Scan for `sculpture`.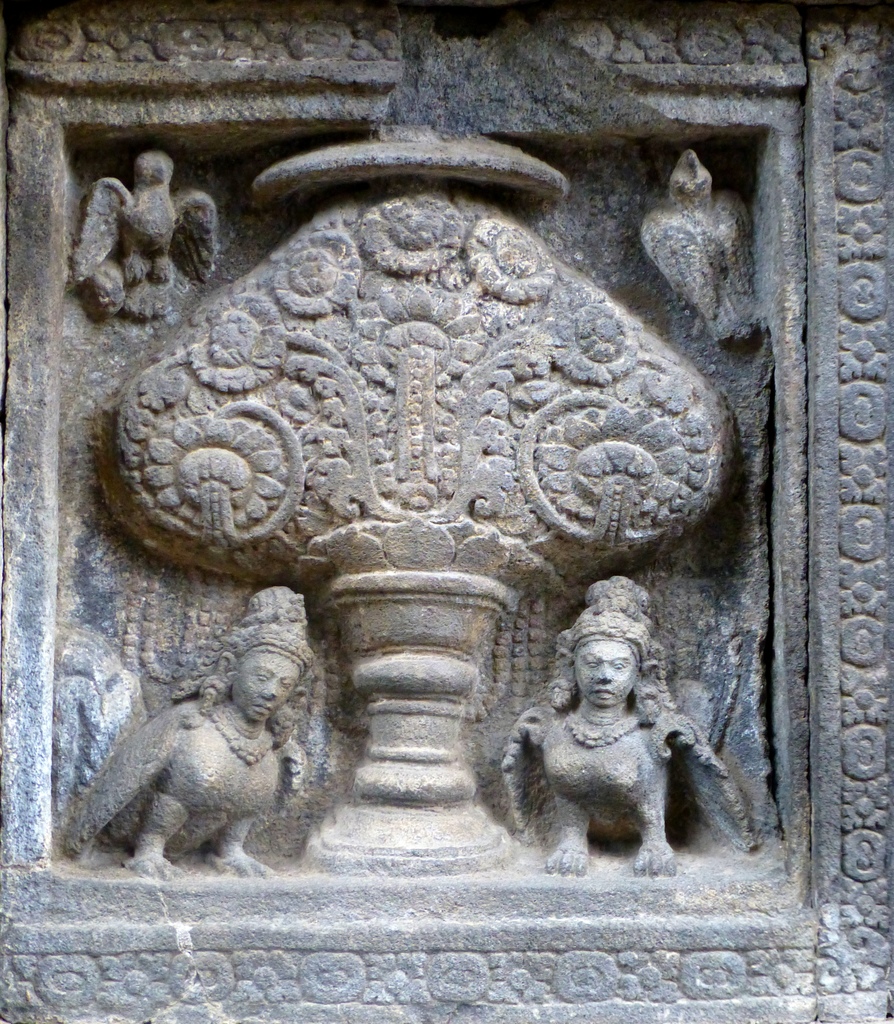
Scan result: select_region(63, 140, 226, 317).
